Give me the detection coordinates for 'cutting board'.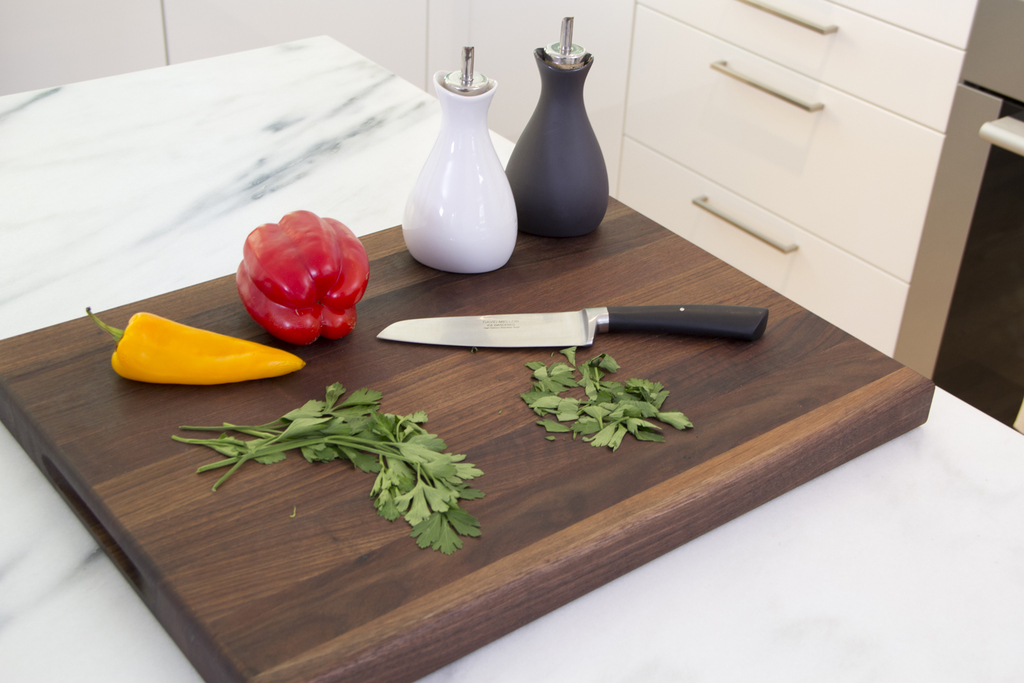
(0, 189, 944, 682).
